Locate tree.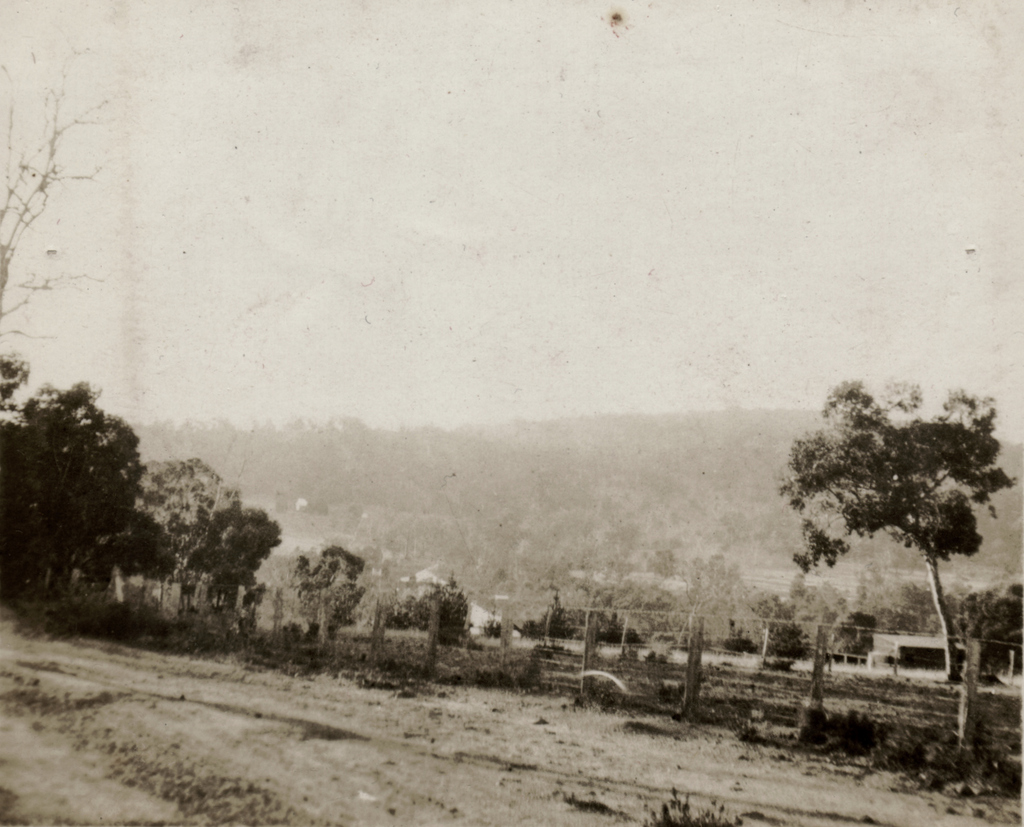
Bounding box: BBox(177, 495, 274, 644).
